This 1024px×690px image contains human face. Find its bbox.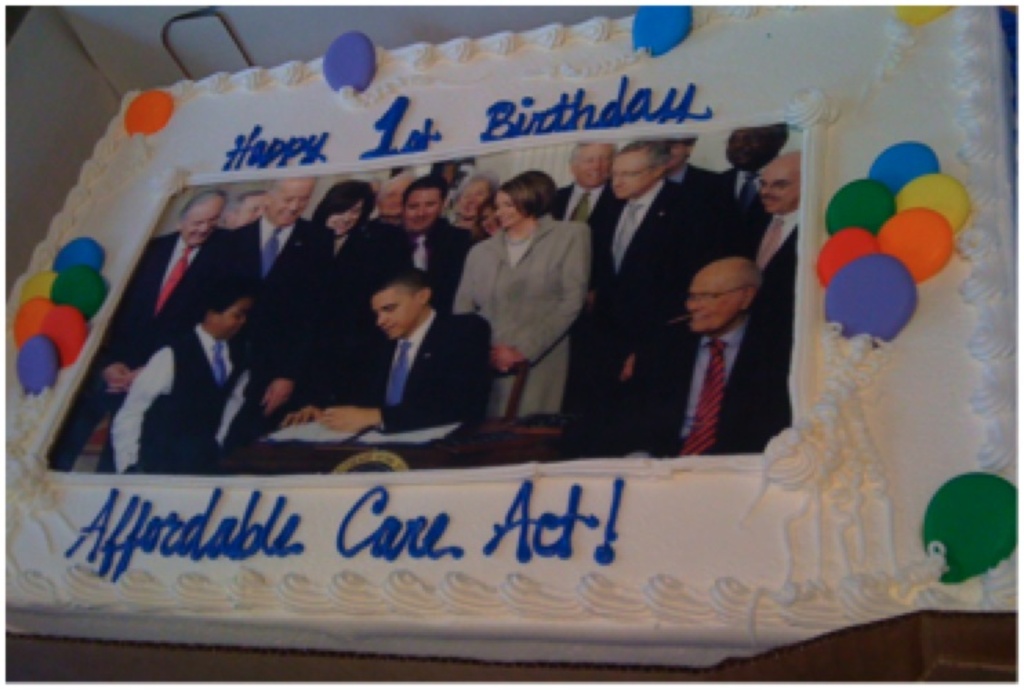
box(380, 170, 404, 217).
